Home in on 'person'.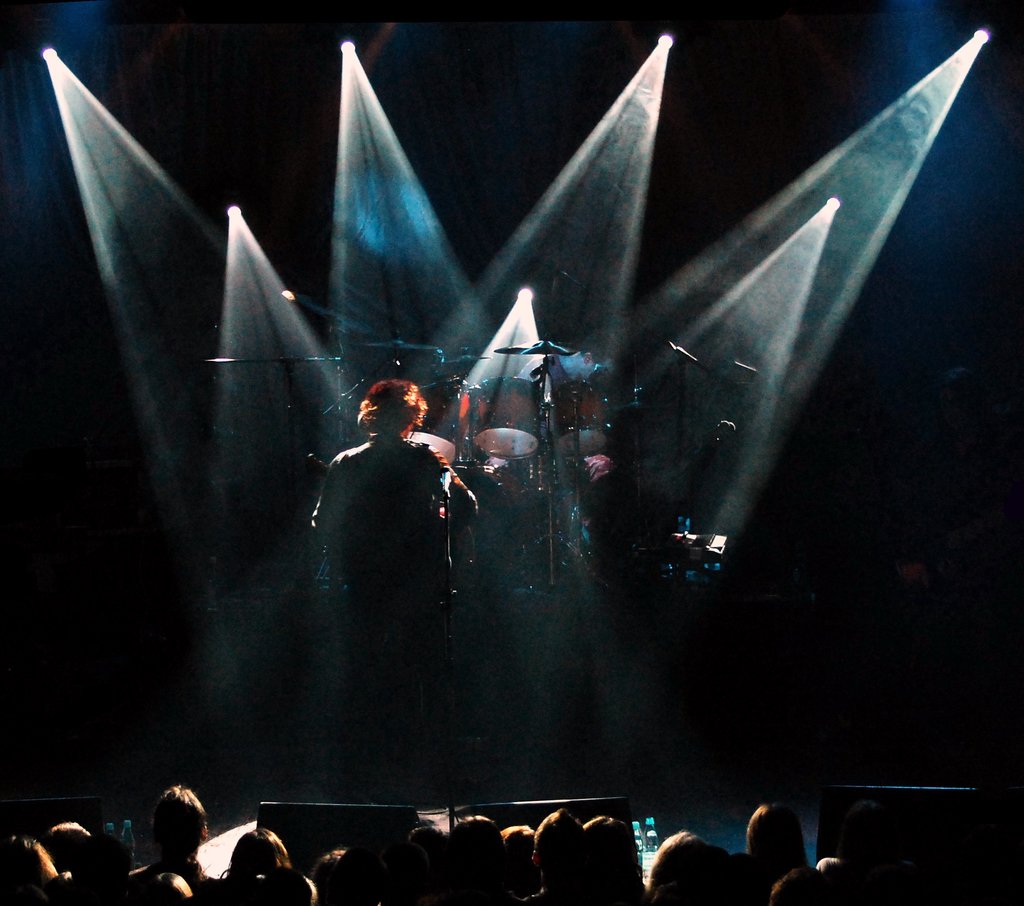
Homed in at select_region(301, 374, 482, 796).
